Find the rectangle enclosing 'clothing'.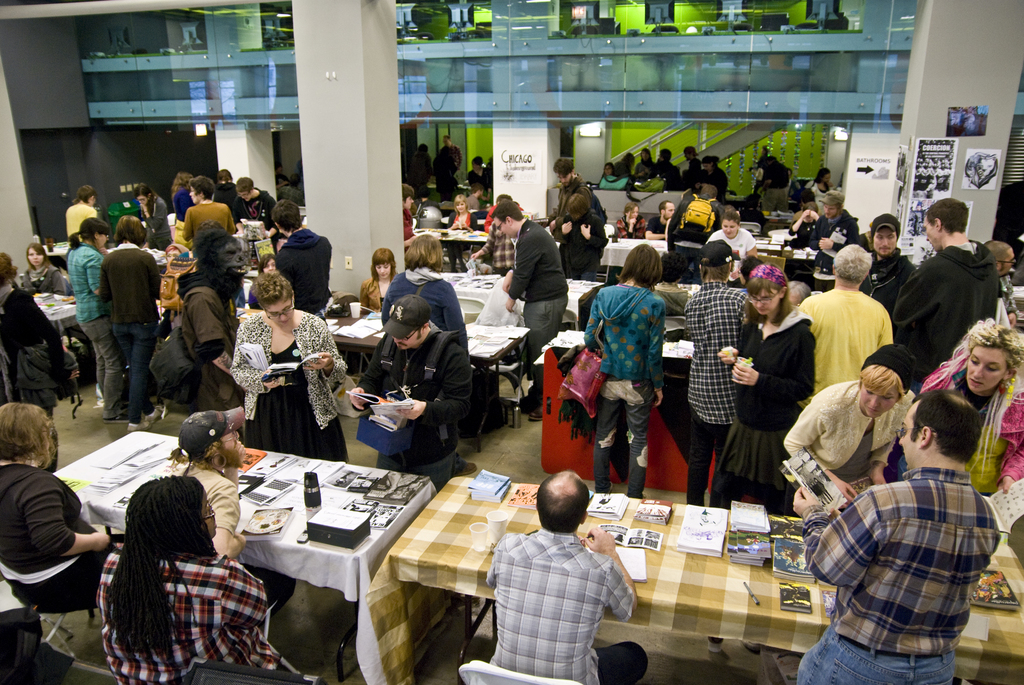
box=[863, 246, 911, 303].
